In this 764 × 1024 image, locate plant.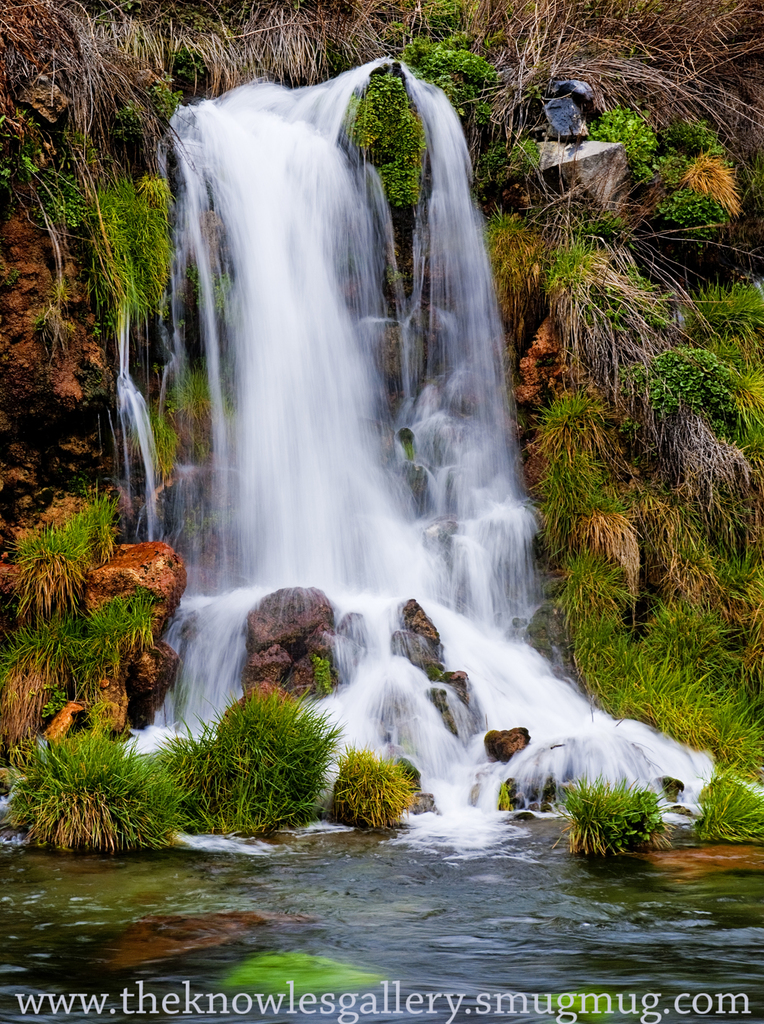
Bounding box: 319:655:338:703.
